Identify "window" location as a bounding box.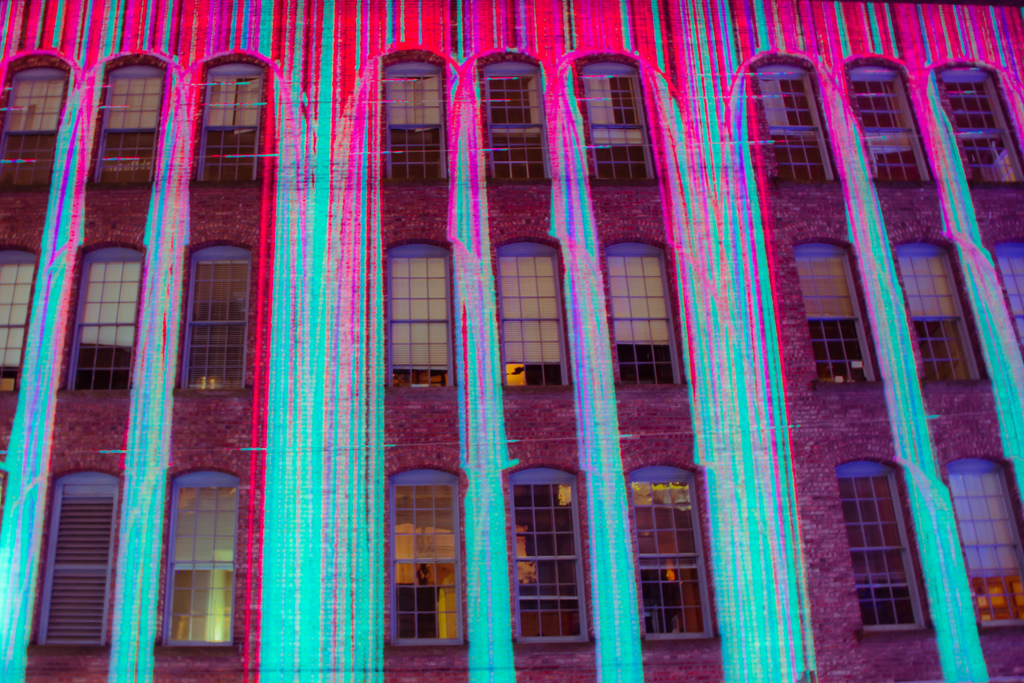
[x1=598, y1=240, x2=680, y2=386].
